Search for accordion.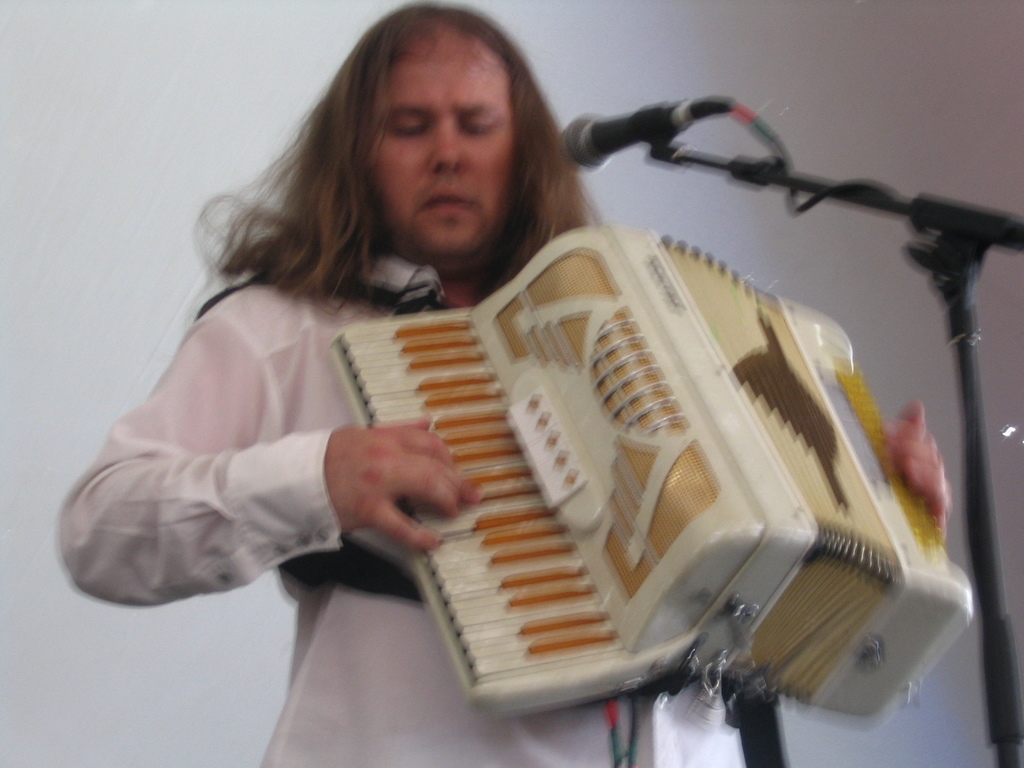
Found at <box>189,210,973,726</box>.
